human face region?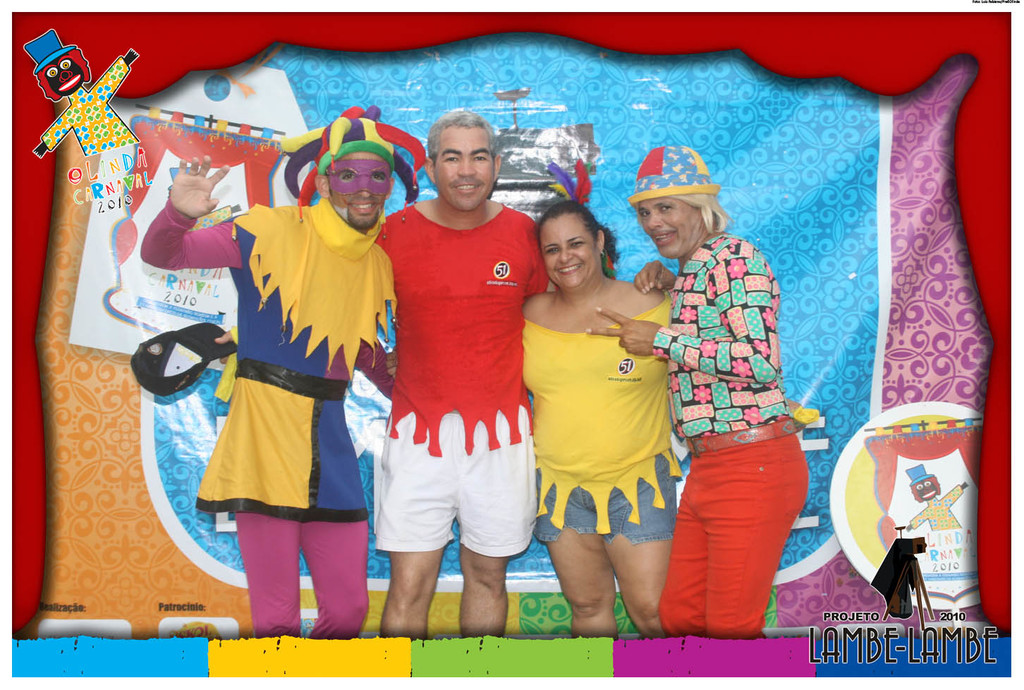
rect(640, 198, 697, 260)
